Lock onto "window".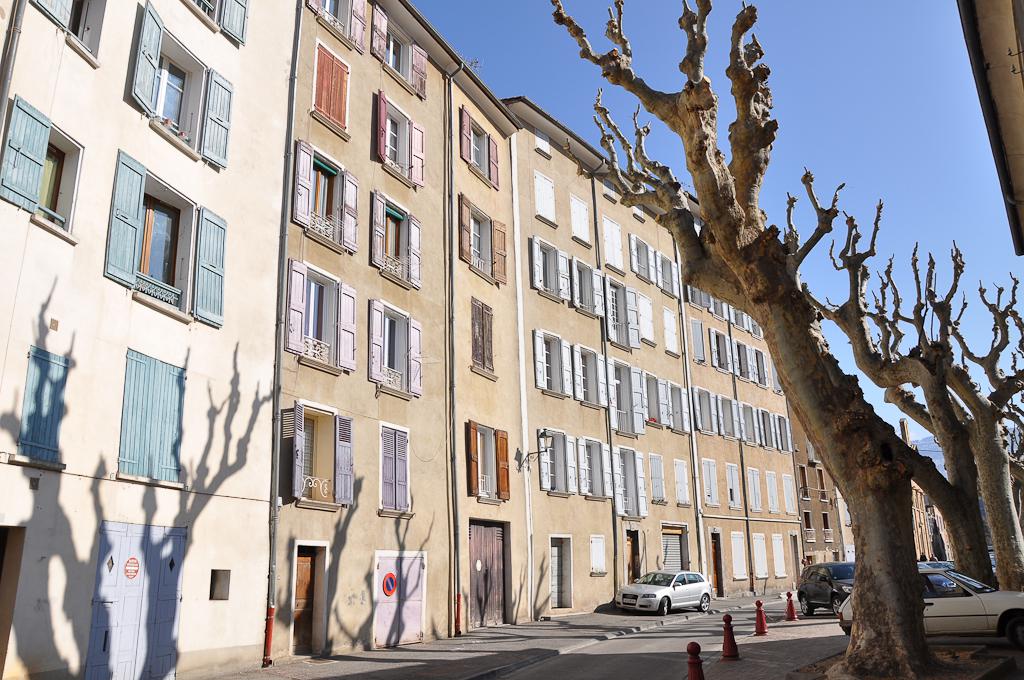
Locked: {"left": 567, "top": 193, "right": 593, "bottom": 246}.
